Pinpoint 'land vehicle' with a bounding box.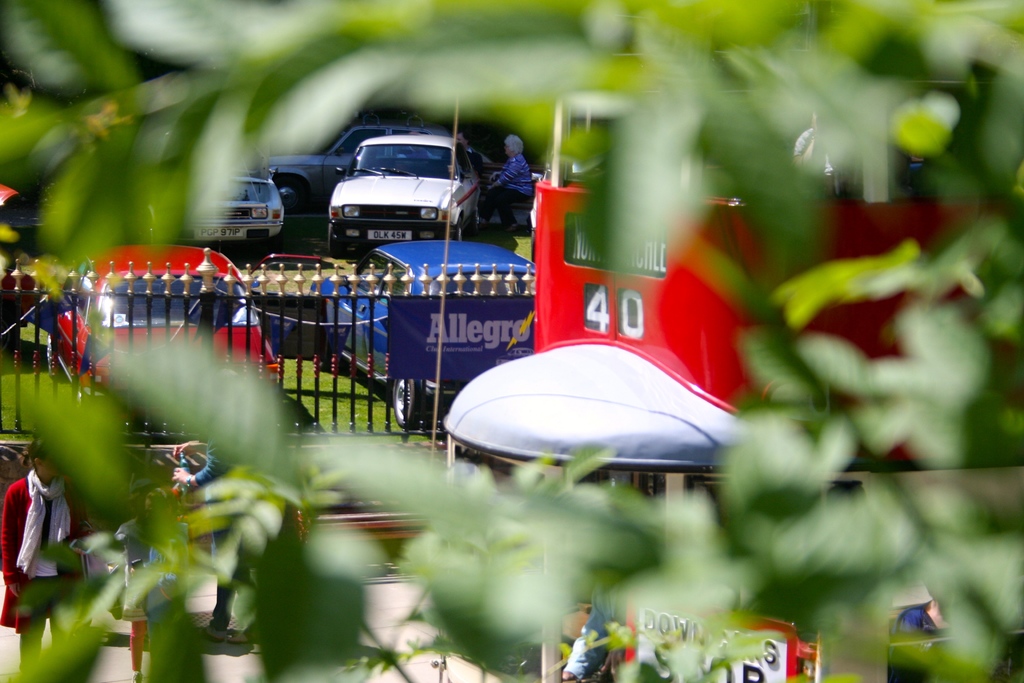
bbox=(173, 152, 287, 252).
